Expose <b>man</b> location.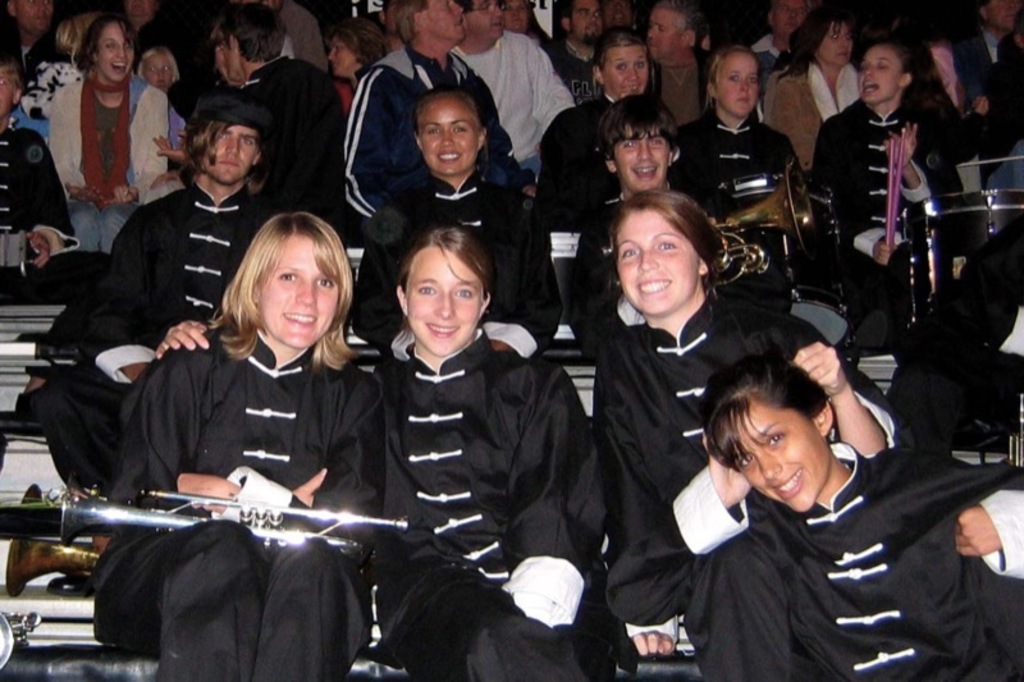
Exposed at 38/97/279/502.
